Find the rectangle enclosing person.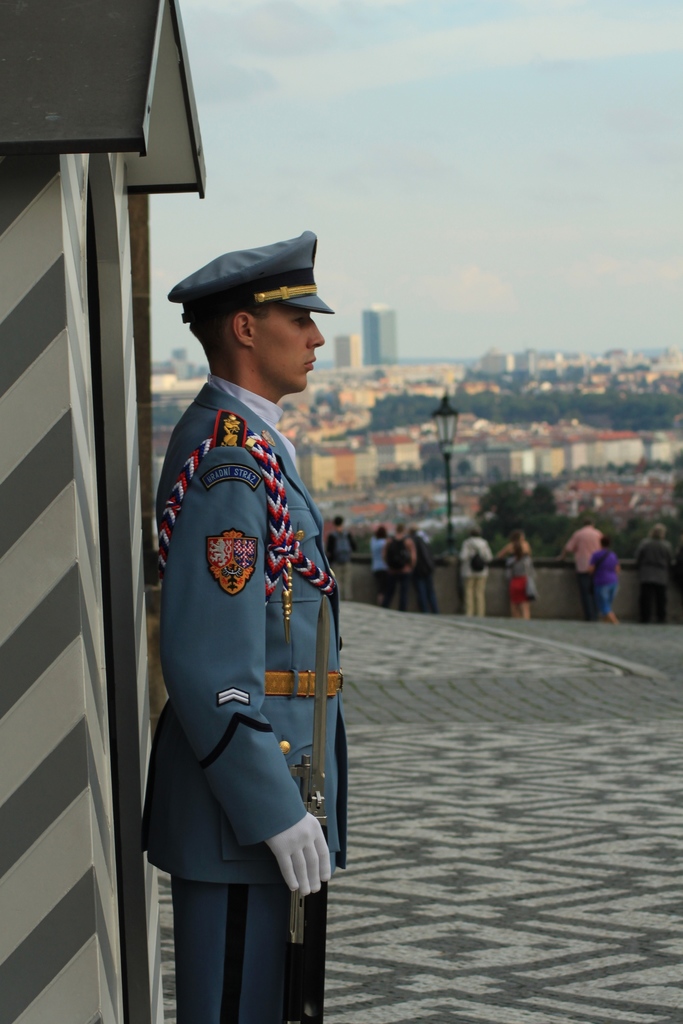
383/522/415/607.
